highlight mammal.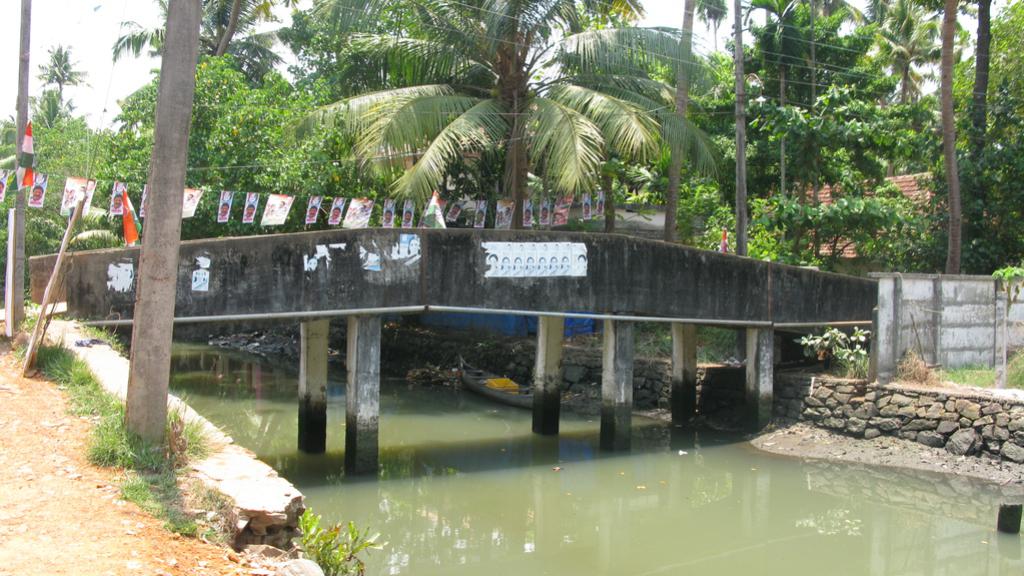
Highlighted region: x1=503 y1=205 x2=510 y2=220.
